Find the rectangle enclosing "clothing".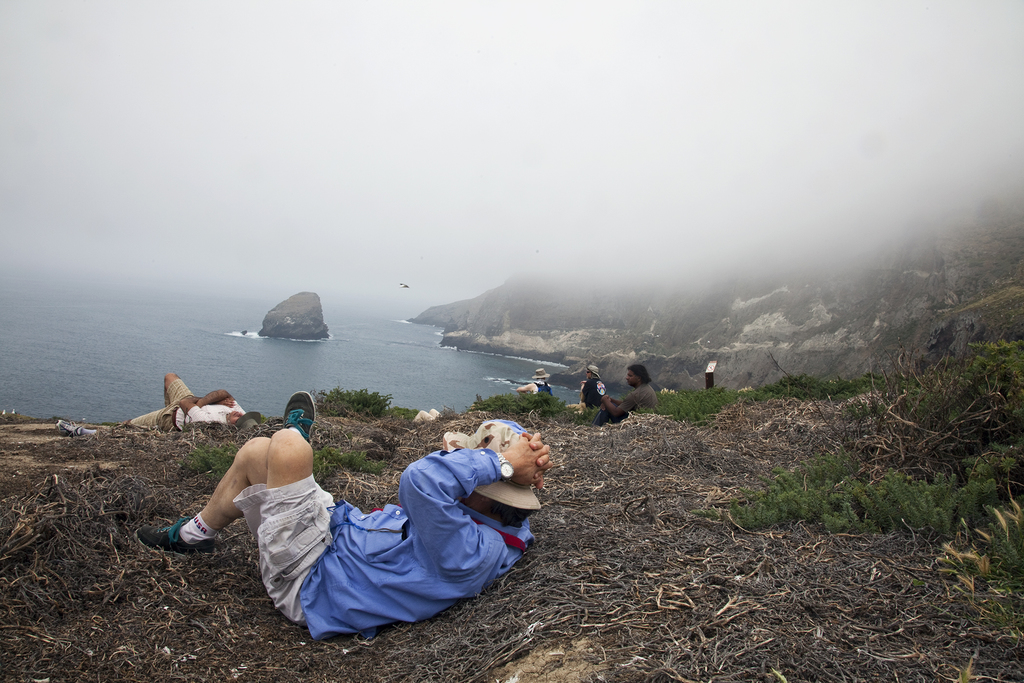
crop(581, 374, 607, 406).
